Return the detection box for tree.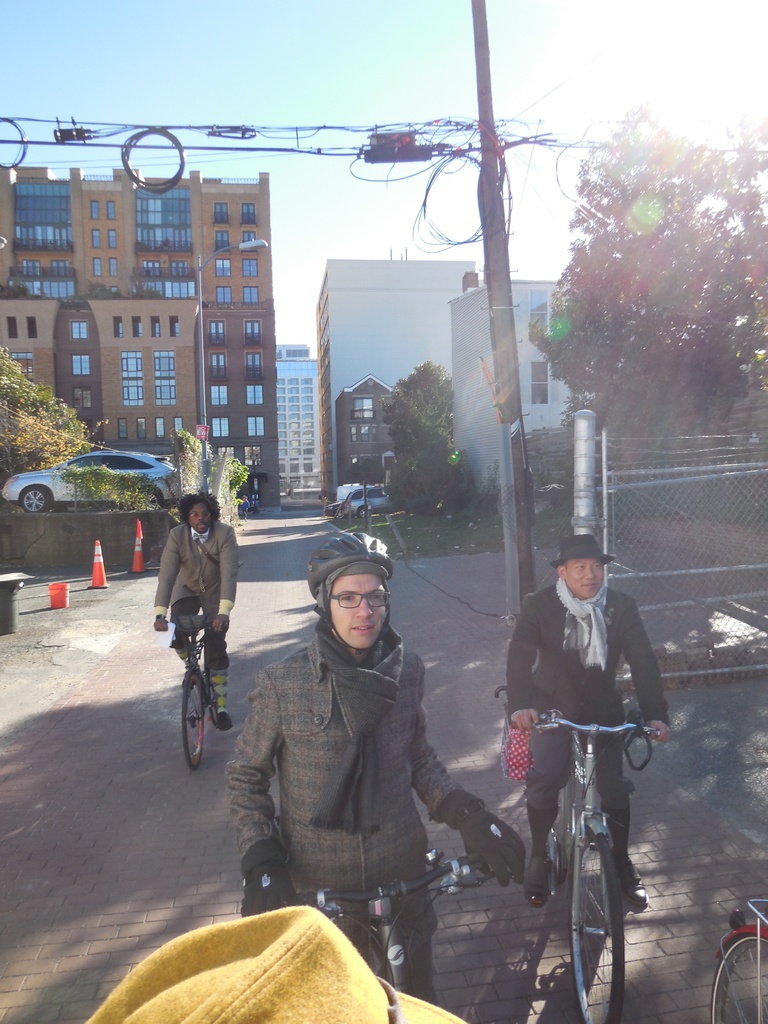
(0,340,93,472).
